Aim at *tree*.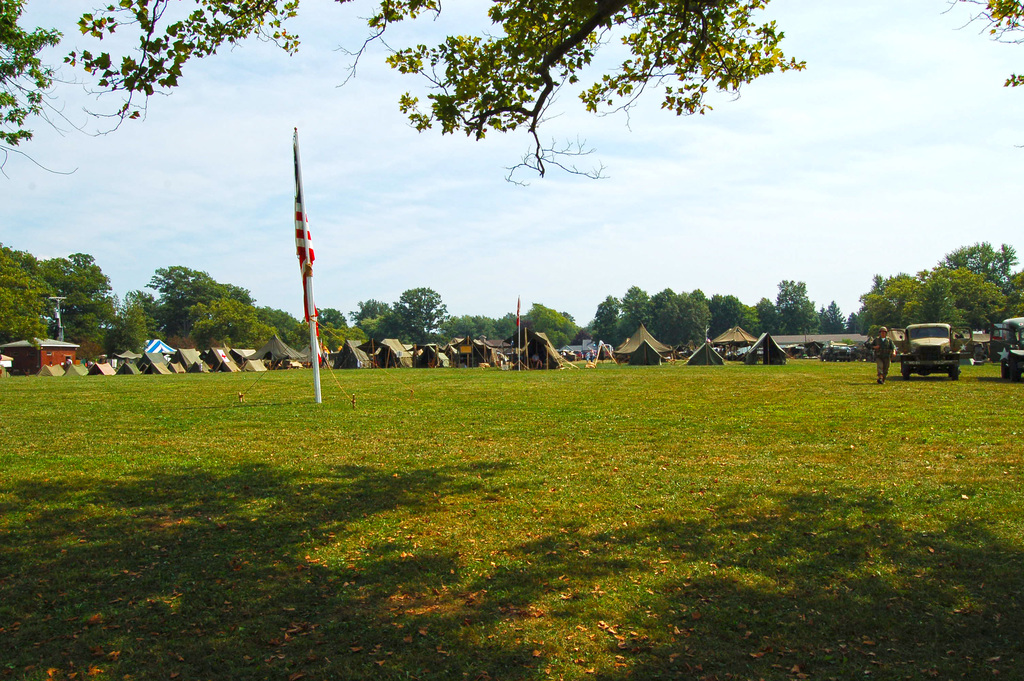
Aimed at {"x1": 858, "y1": 270, "x2": 883, "y2": 338}.
